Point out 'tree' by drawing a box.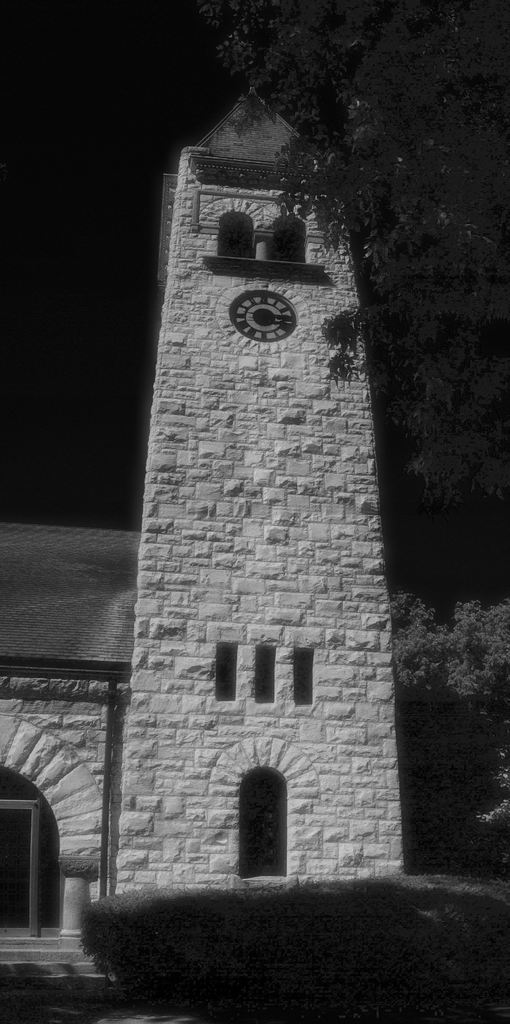
region(377, 571, 509, 758).
